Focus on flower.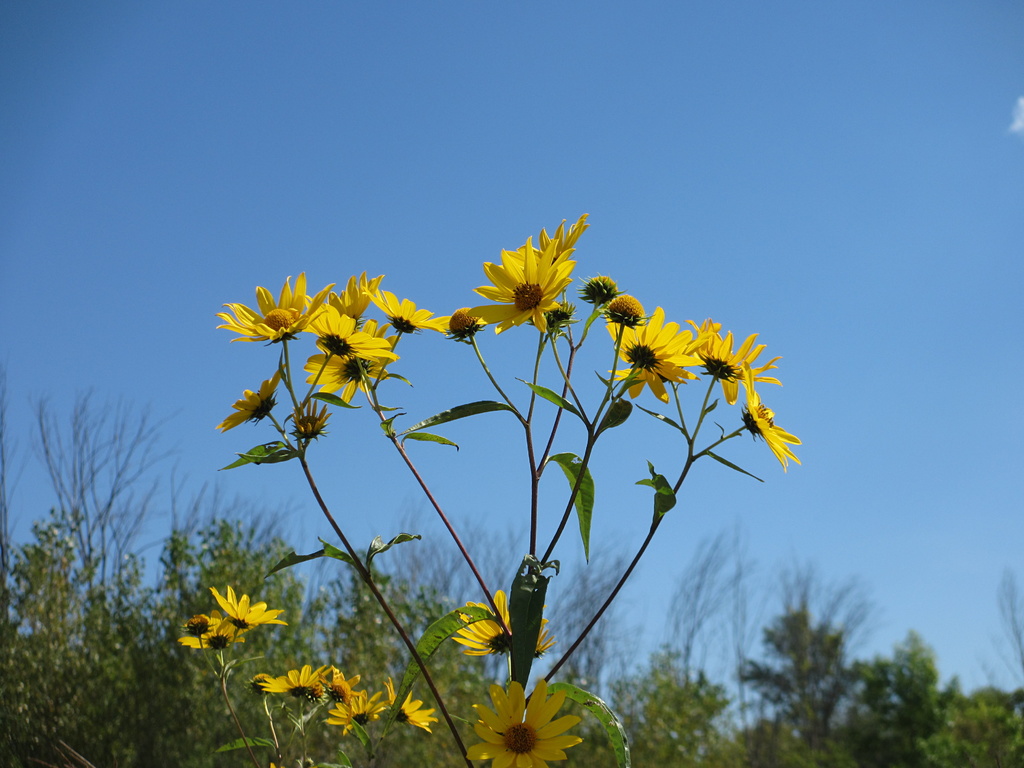
Focused at locate(497, 218, 593, 265).
